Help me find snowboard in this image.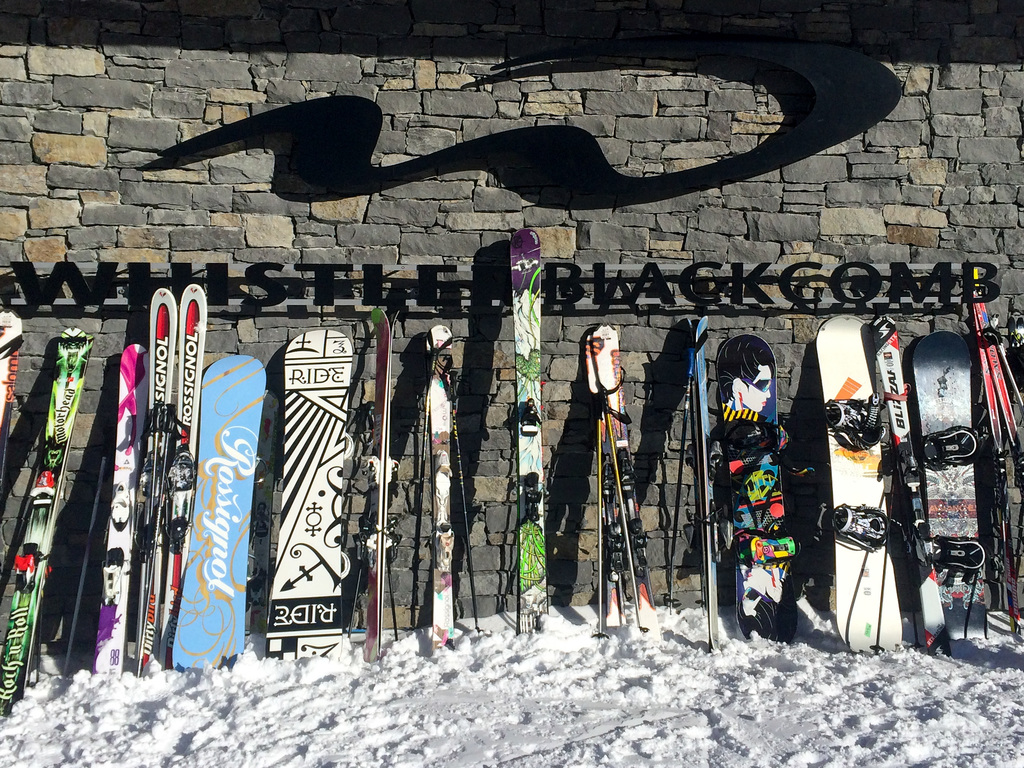
Found it: [870,309,948,653].
